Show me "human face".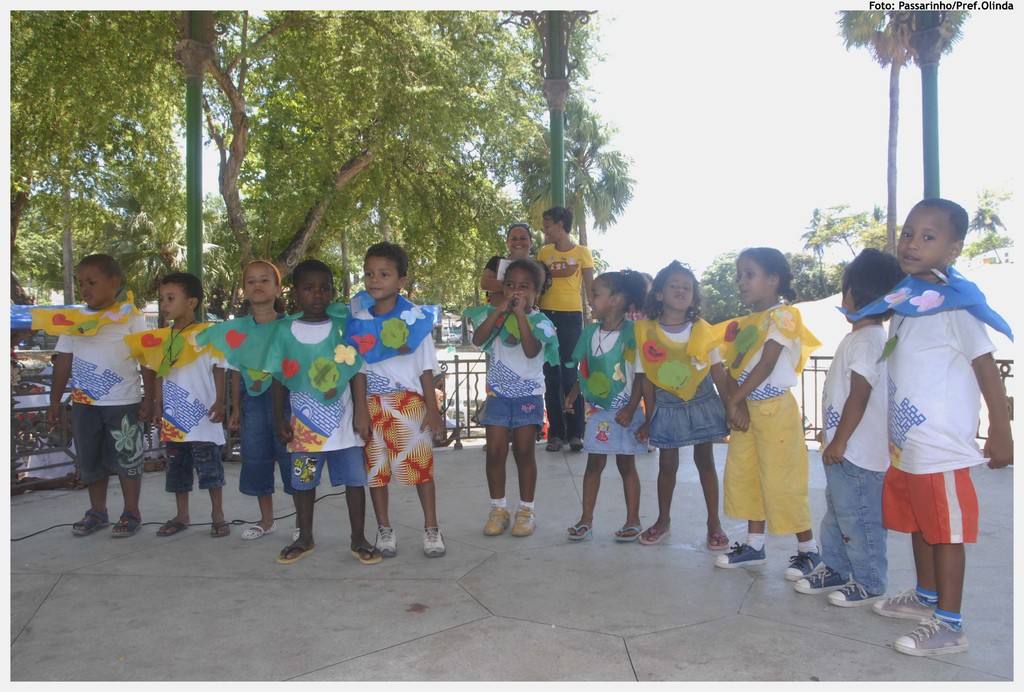
"human face" is here: <box>157,279,188,324</box>.
